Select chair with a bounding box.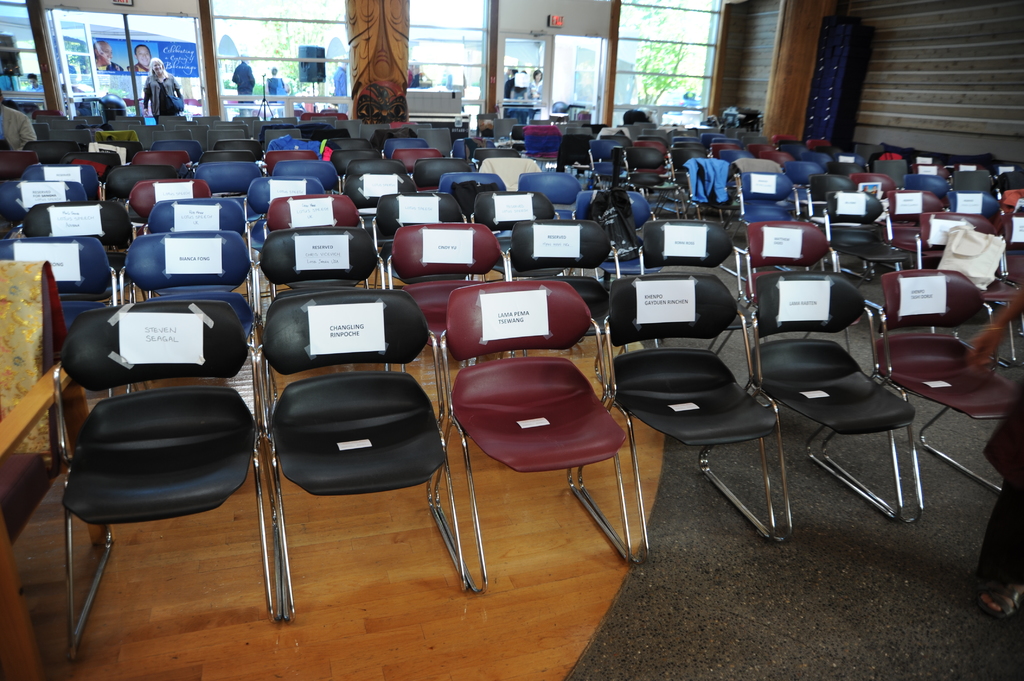
{"left": 950, "top": 172, "right": 997, "bottom": 196}.
